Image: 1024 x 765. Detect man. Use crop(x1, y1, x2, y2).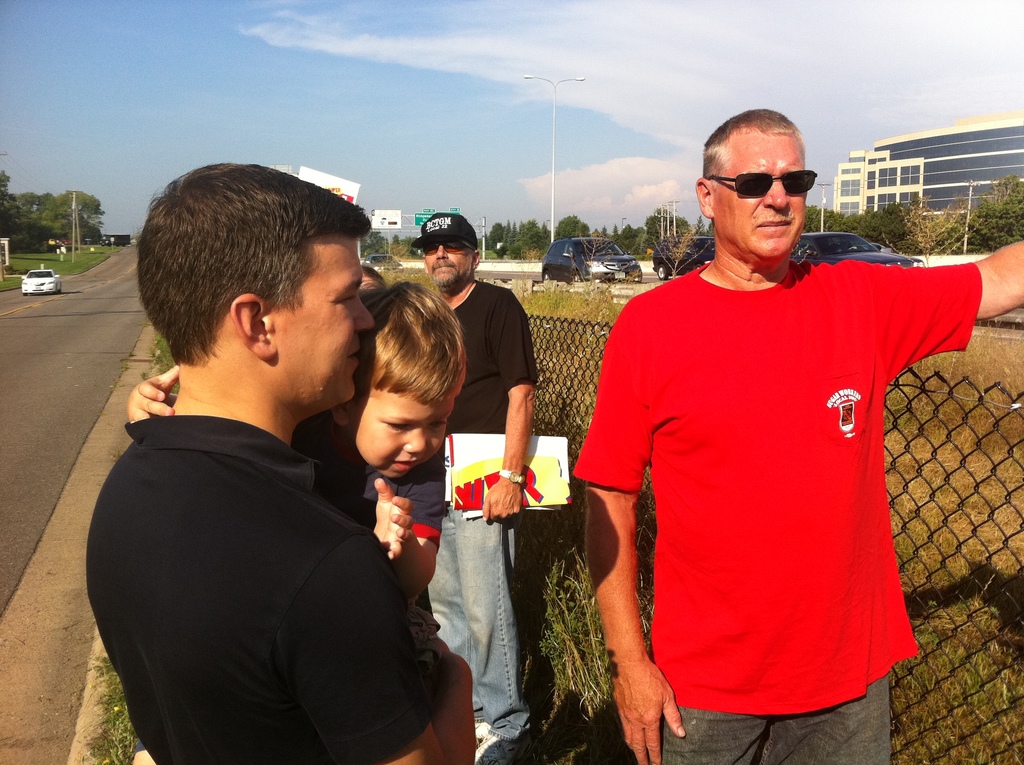
crop(412, 207, 538, 763).
